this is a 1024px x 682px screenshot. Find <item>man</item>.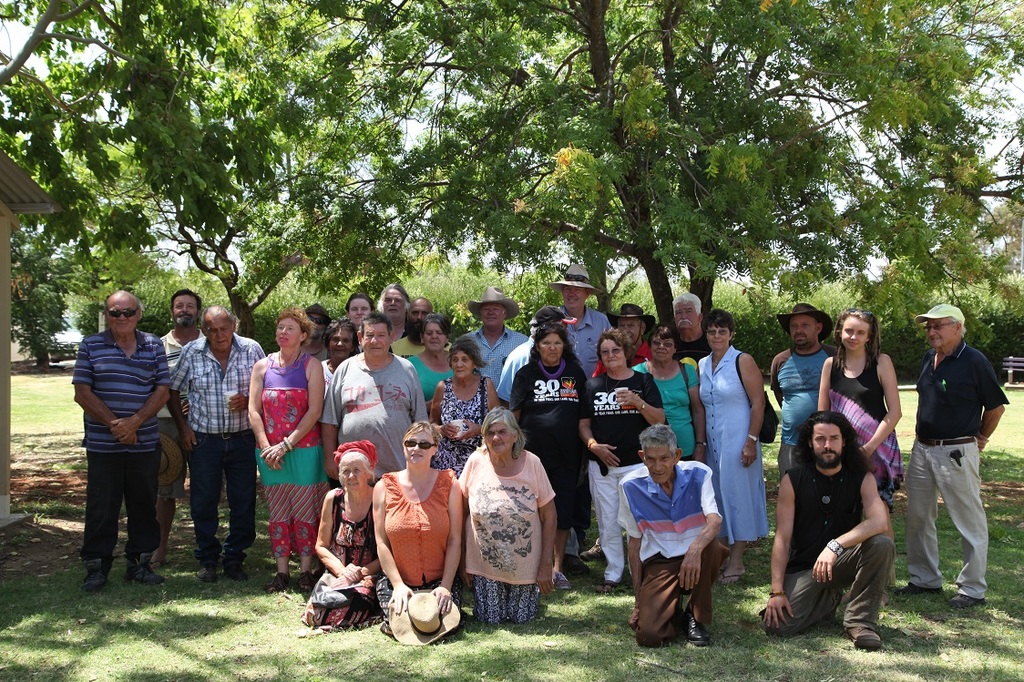
Bounding box: BBox(372, 276, 417, 346).
